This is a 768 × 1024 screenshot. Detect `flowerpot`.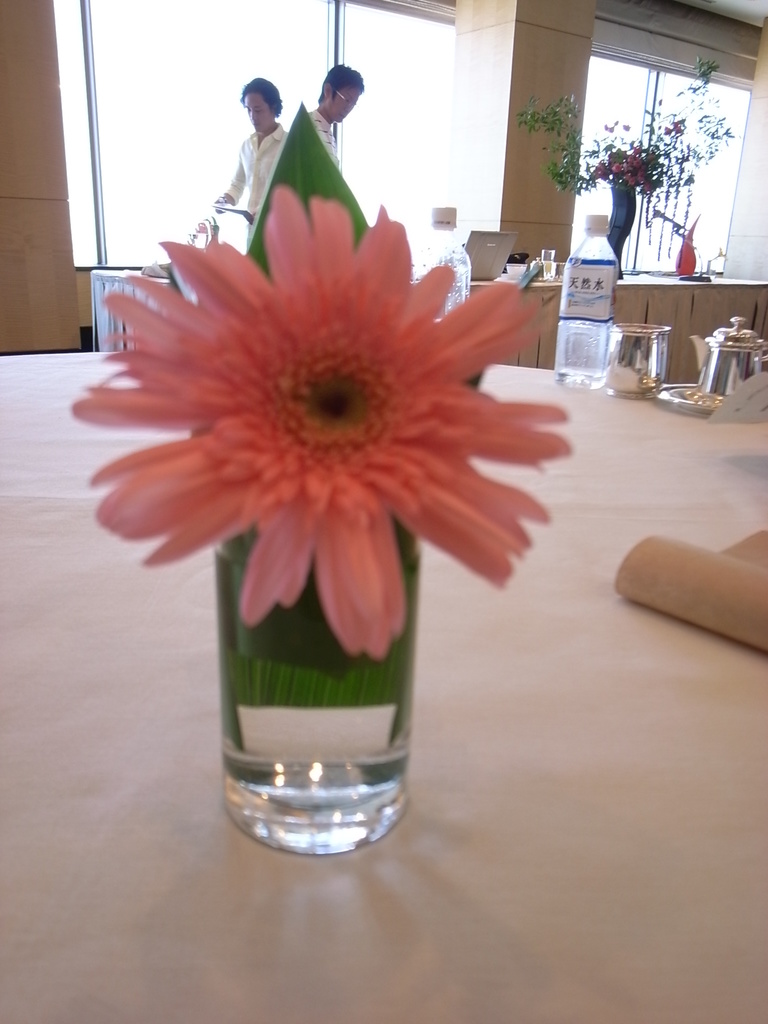
region(674, 209, 701, 278).
